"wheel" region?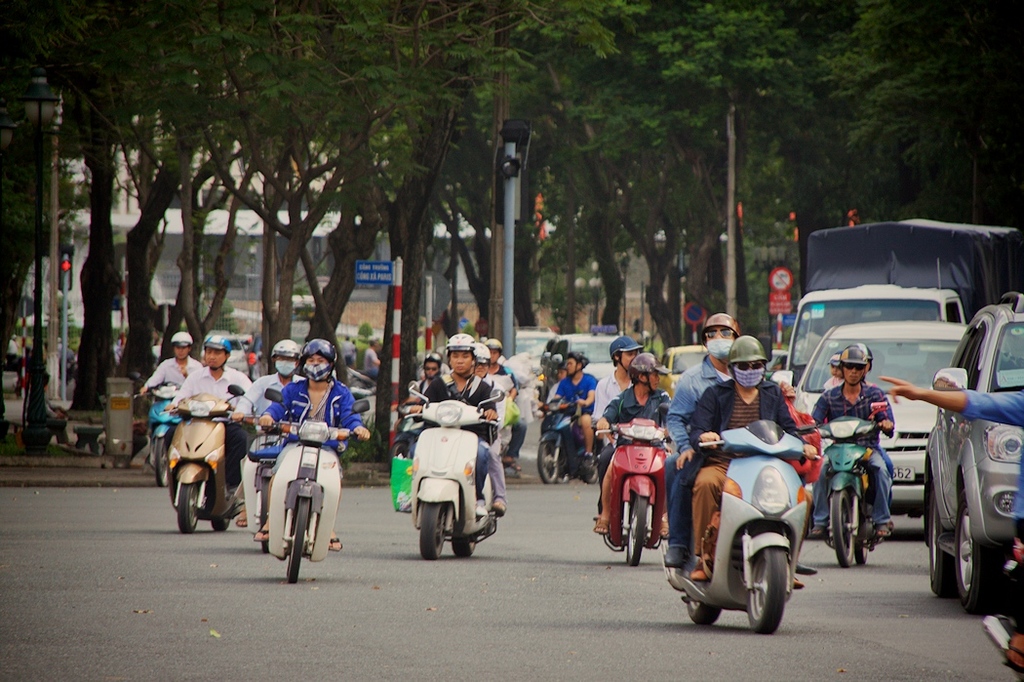
select_region(157, 437, 169, 484)
